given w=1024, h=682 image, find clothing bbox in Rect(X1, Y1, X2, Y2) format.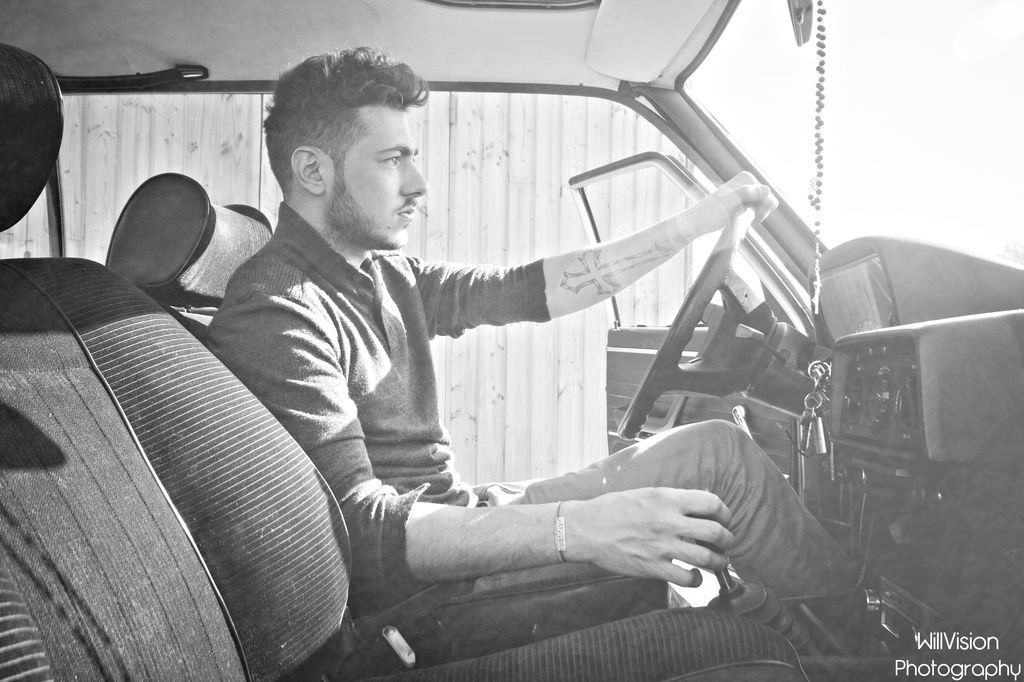
Rect(237, 55, 863, 666).
